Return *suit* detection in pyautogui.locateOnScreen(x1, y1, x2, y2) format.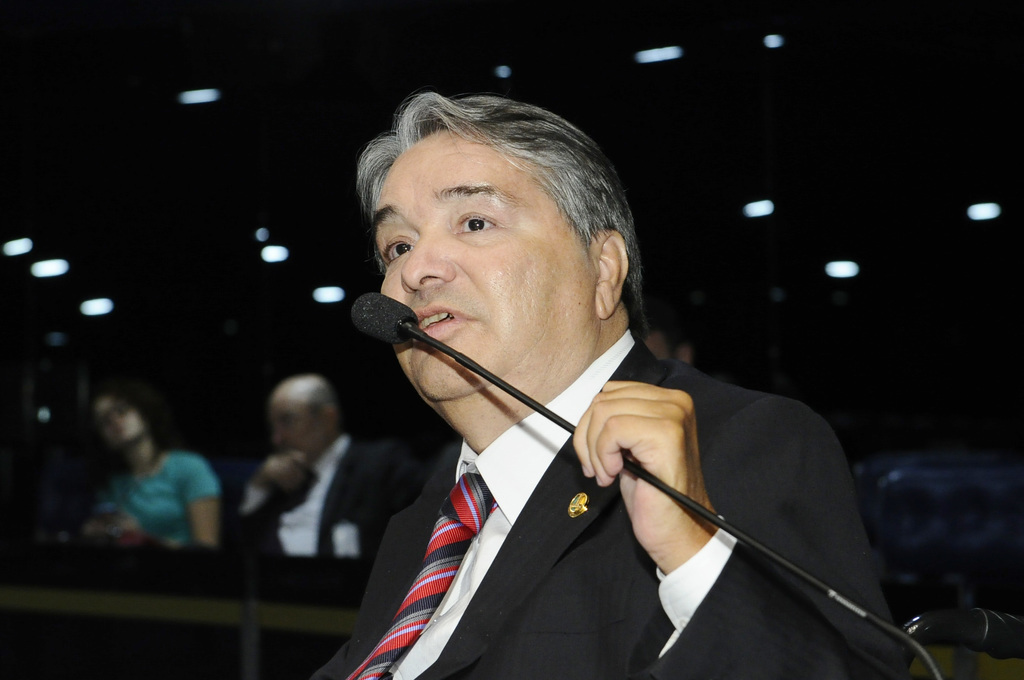
pyautogui.locateOnScreen(225, 429, 430, 583).
